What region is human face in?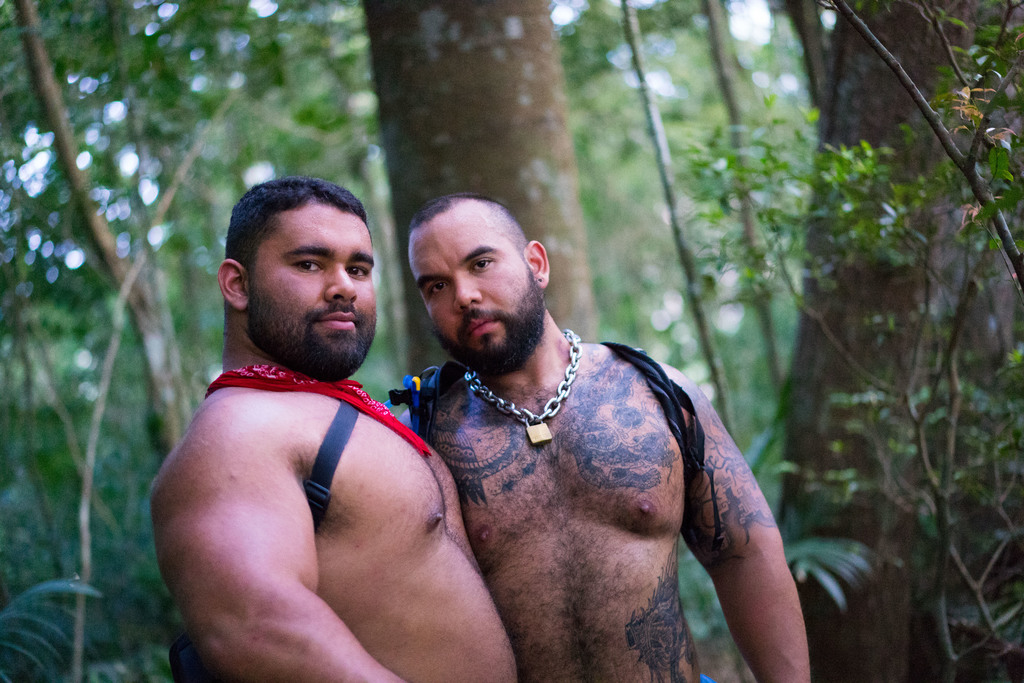
detection(237, 197, 377, 381).
